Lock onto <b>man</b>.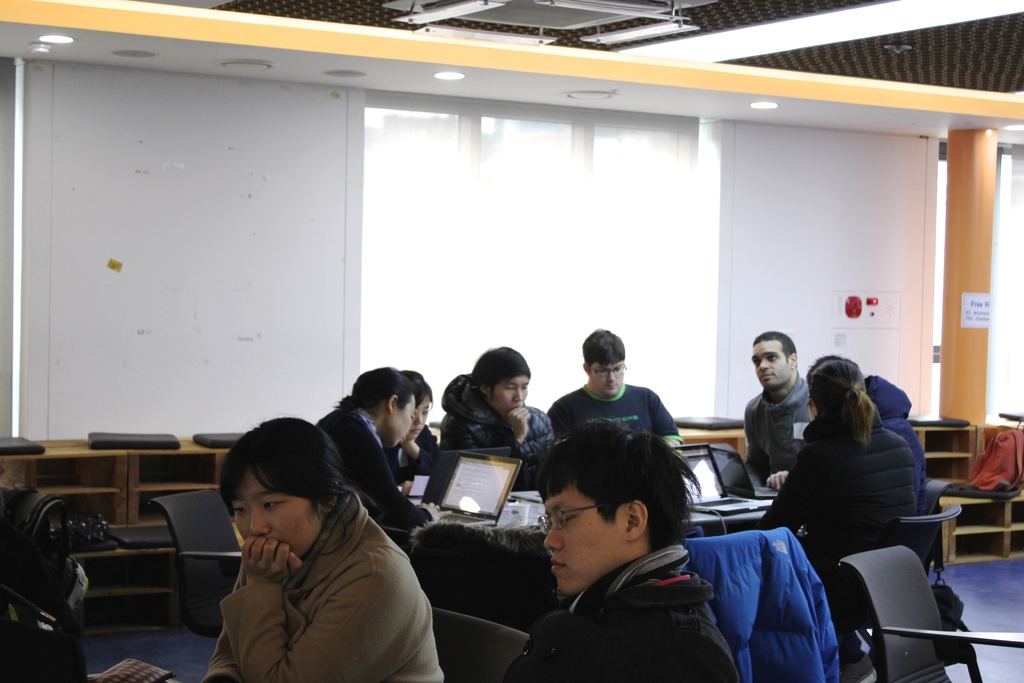
Locked: bbox=(742, 330, 833, 515).
